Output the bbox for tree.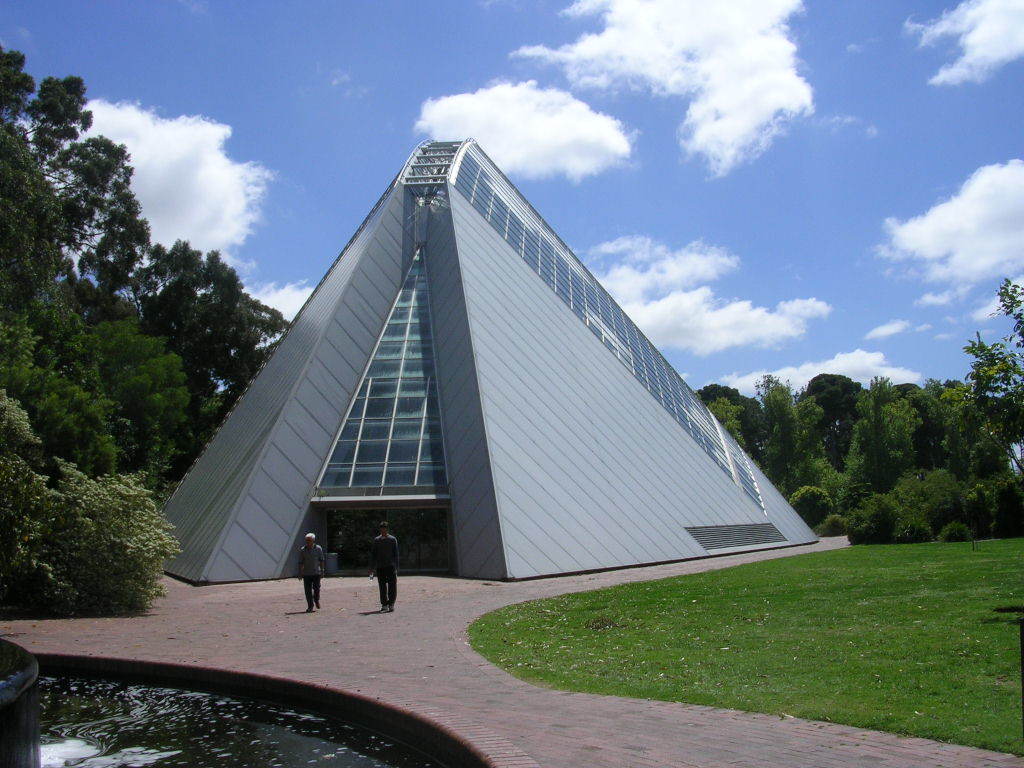
{"left": 0, "top": 41, "right": 287, "bottom": 609}.
